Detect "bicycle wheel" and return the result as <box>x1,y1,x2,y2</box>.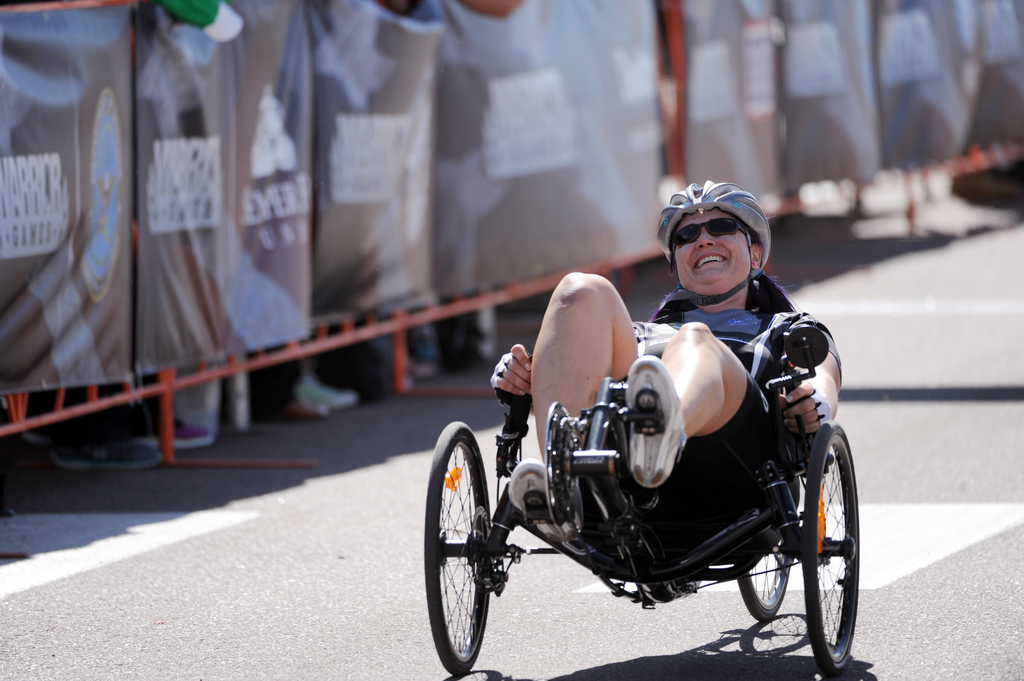
<box>418,422,493,671</box>.
